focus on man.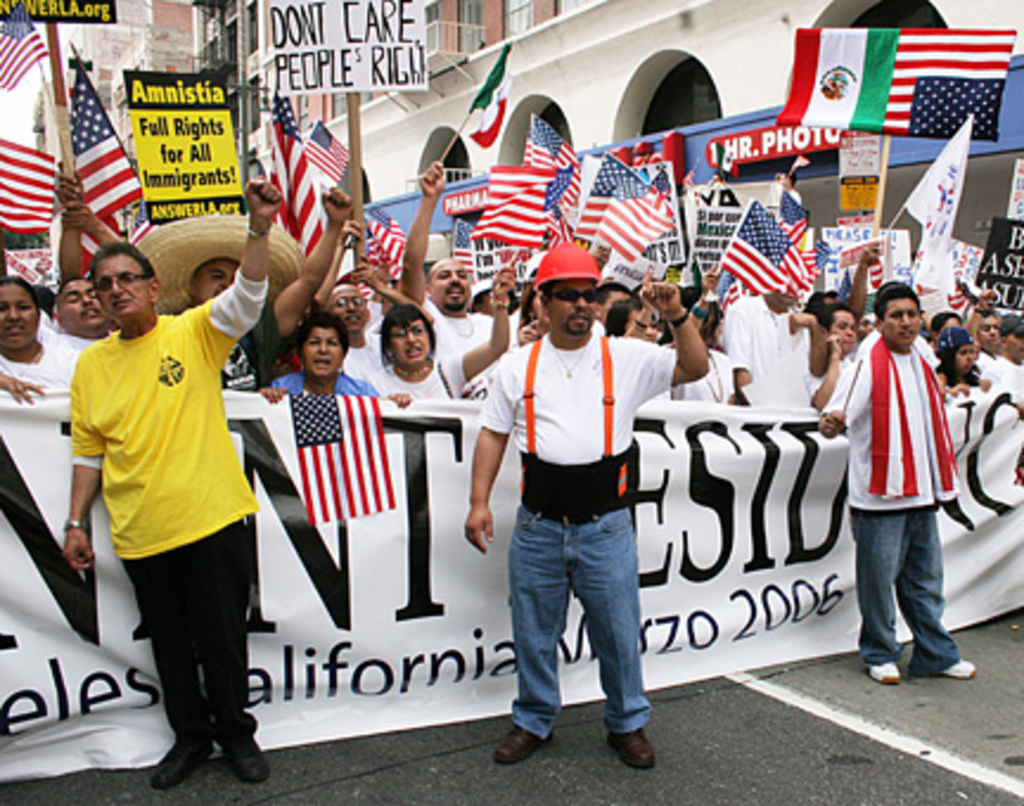
Focused at 725/287/827/405.
